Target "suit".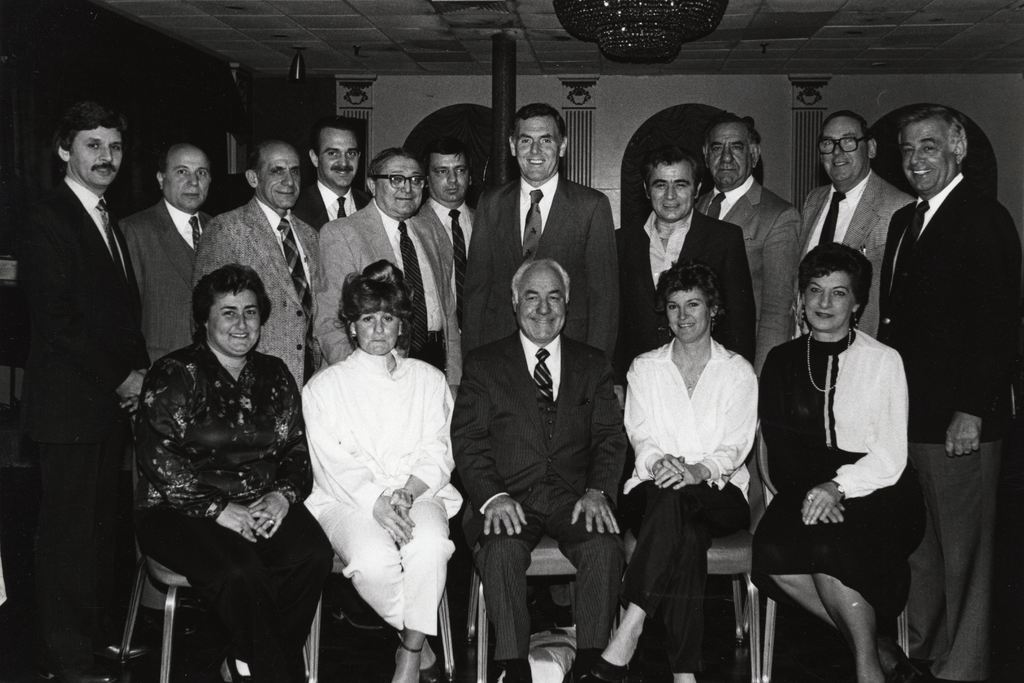
Target region: (x1=465, y1=213, x2=633, y2=666).
